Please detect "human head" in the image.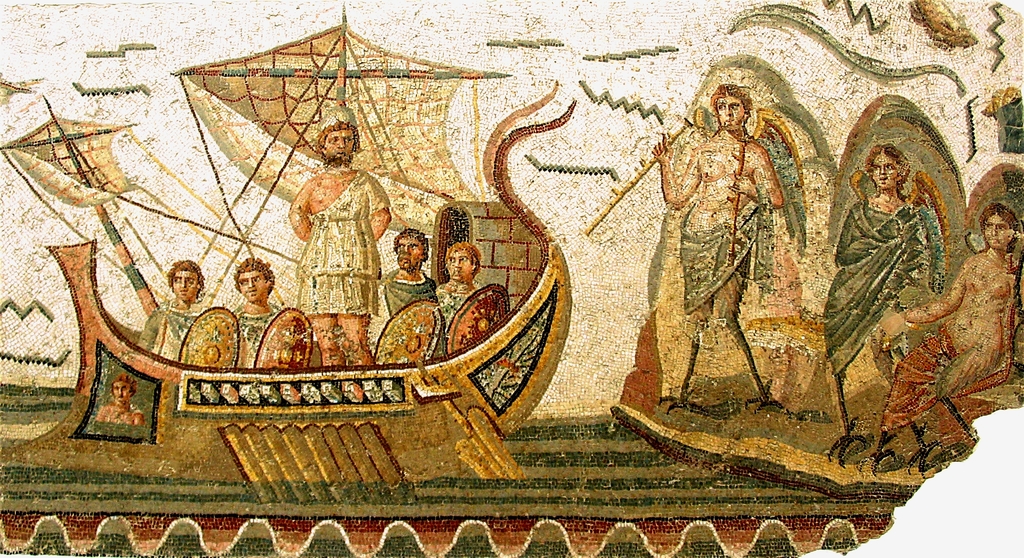
rect(109, 372, 138, 404).
